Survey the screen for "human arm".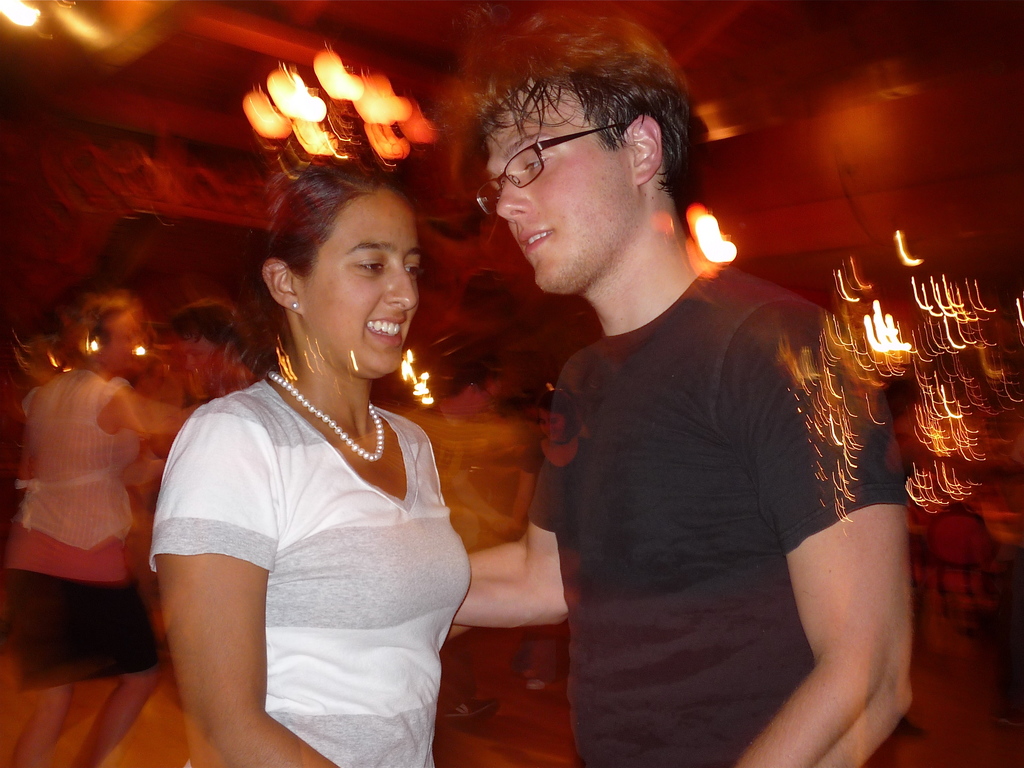
Survey found: 108:387:200:502.
